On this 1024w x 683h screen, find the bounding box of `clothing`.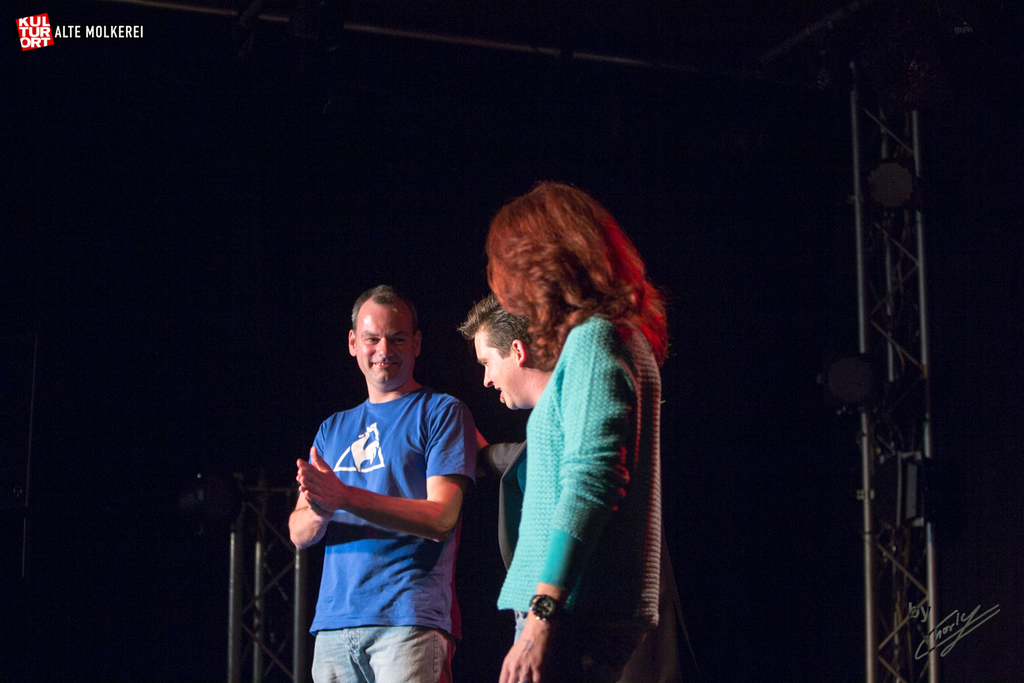
Bounding box: box=[481, 431, 534, 576].
